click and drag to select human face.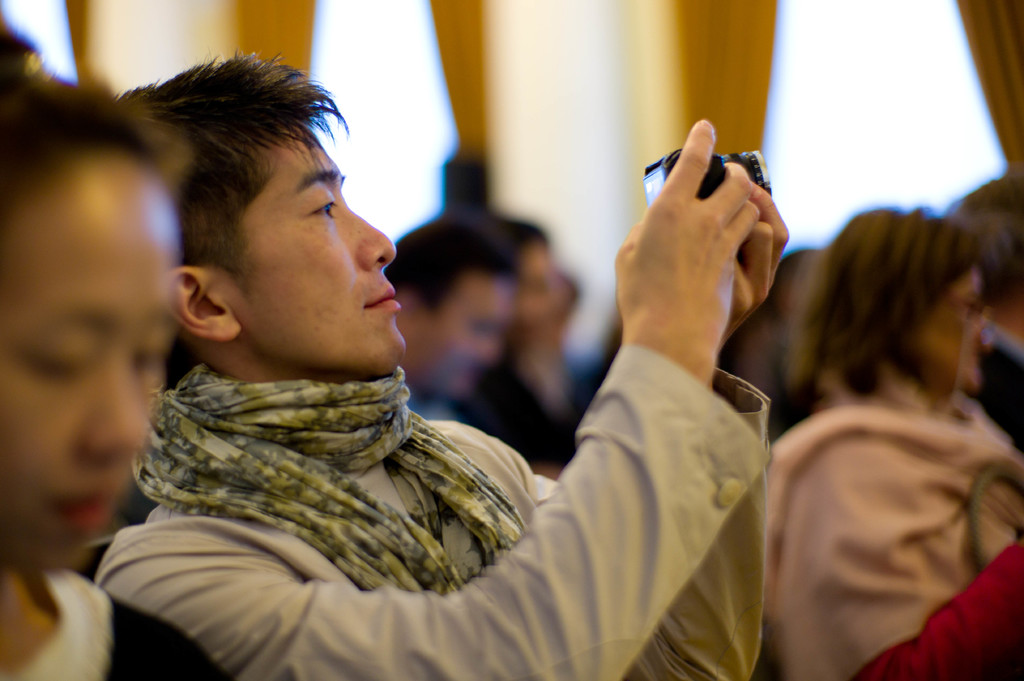
Selection: 226 119 410 378.
